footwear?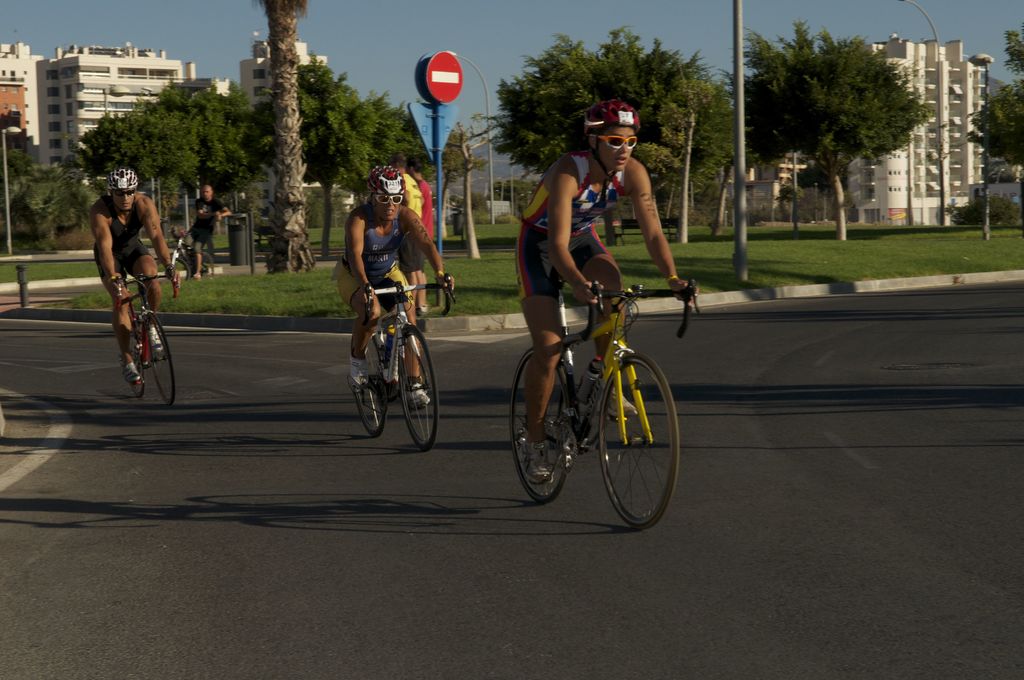
bbox=(151, 325, 164, 355)
